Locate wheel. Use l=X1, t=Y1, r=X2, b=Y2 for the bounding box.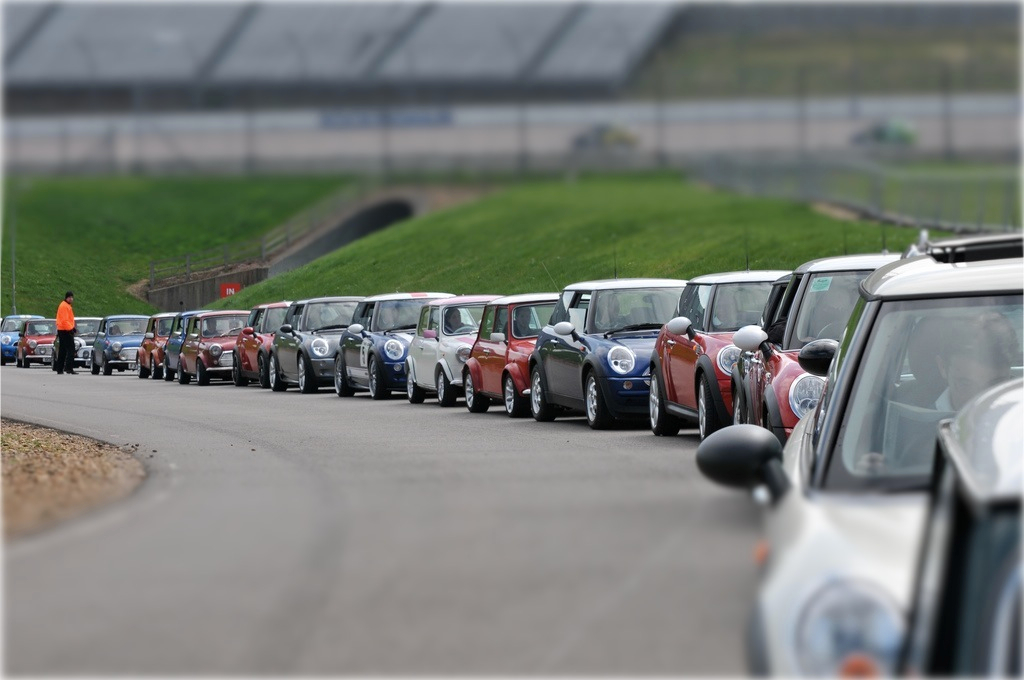
l=259, t=354, r=265, b=386.
